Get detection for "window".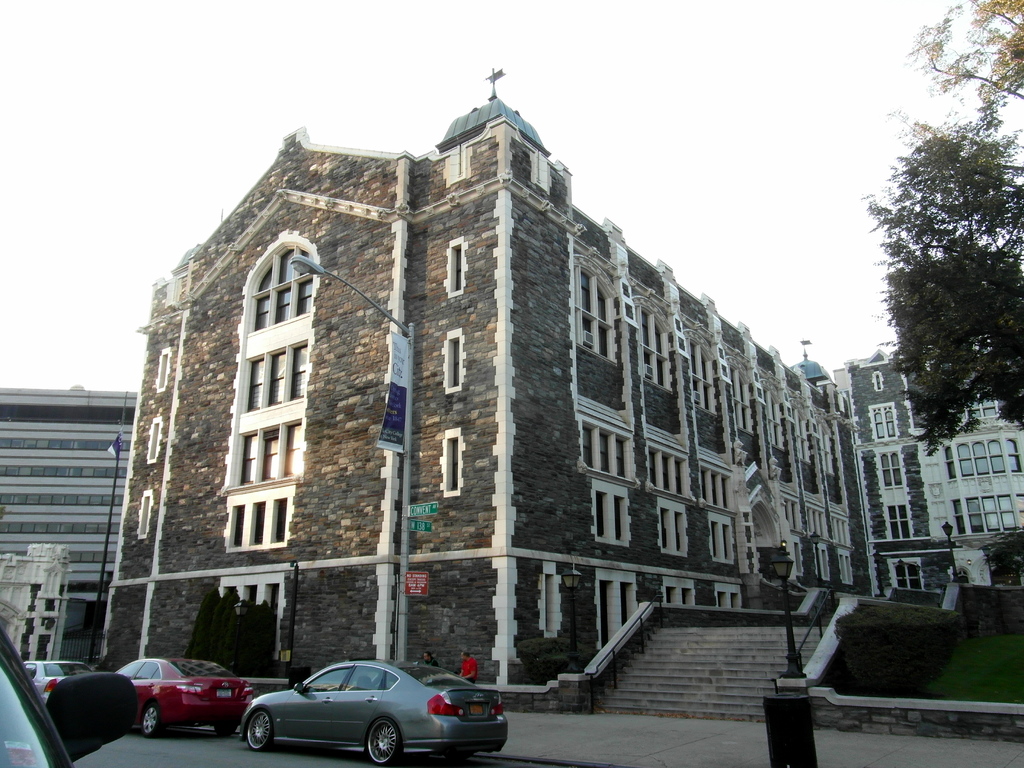
Detection: (871, 371, 888, 396).
